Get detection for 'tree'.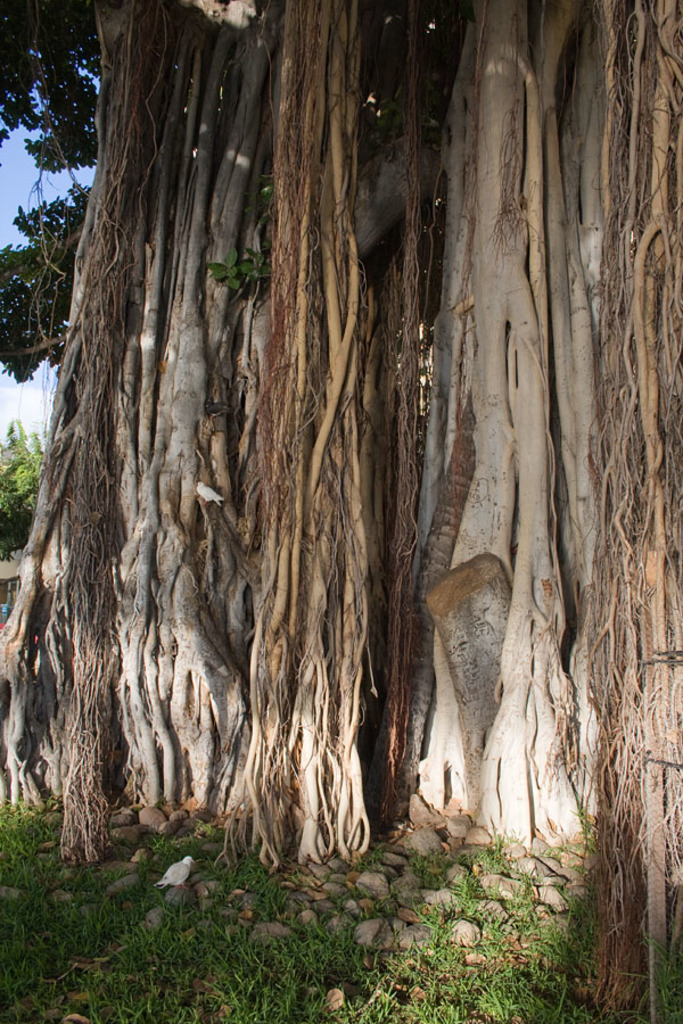
Detection: 0 0 682 1022.
